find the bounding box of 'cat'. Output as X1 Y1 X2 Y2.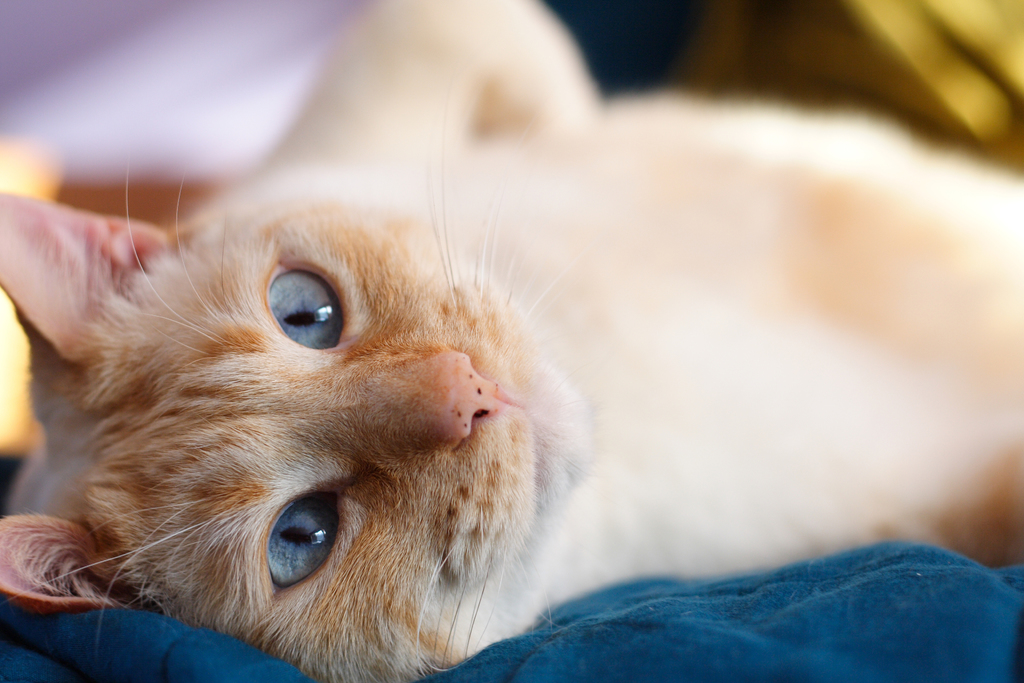
0 0 1023 682.
